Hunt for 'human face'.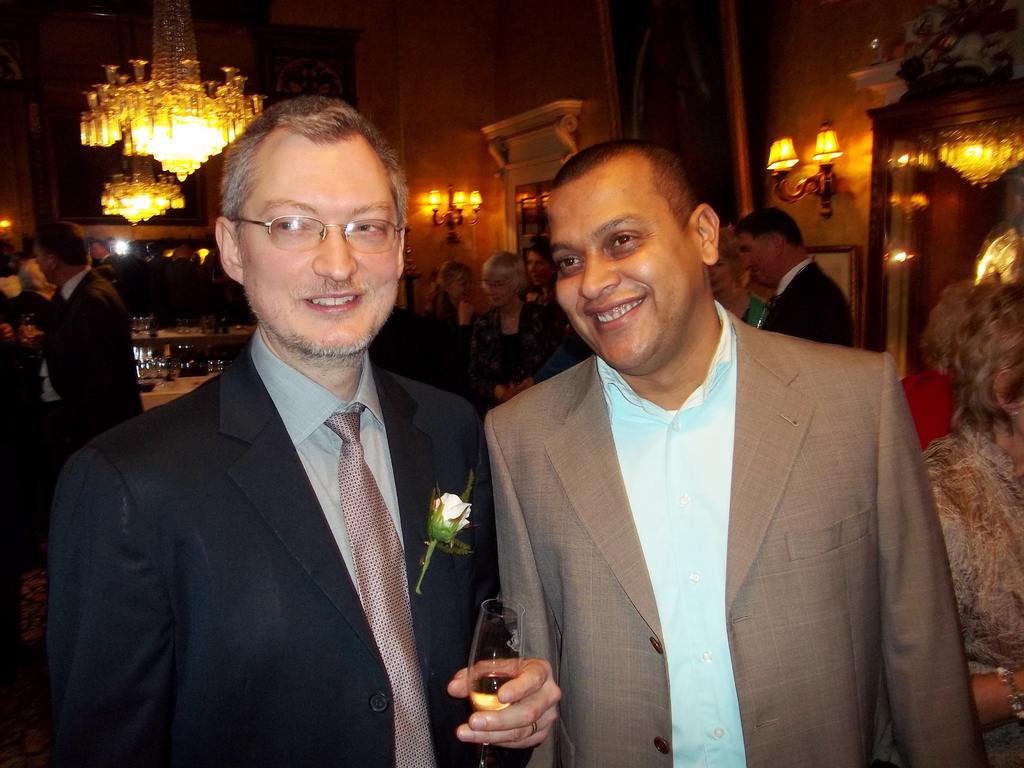
Hunted down at (95,241,105,261).
